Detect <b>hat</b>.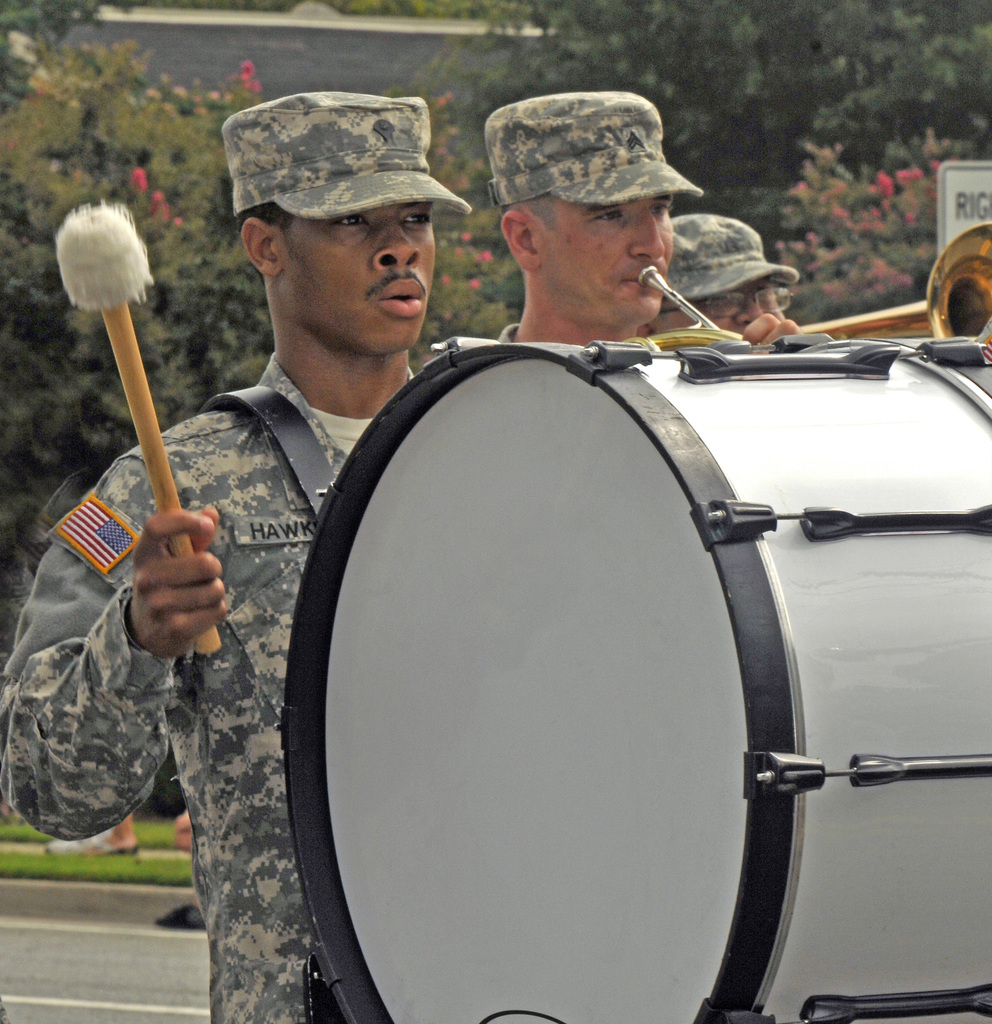
Detected at 488, 86, 701, 198.
